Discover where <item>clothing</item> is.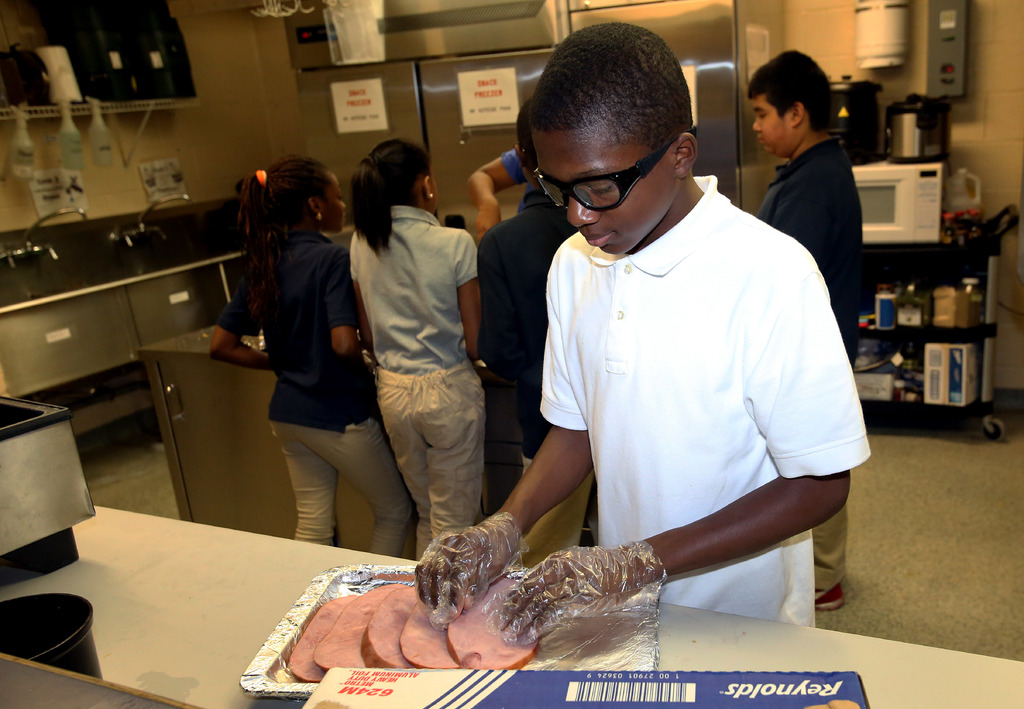
Discovered at box=[474, 186, 586, 562].
